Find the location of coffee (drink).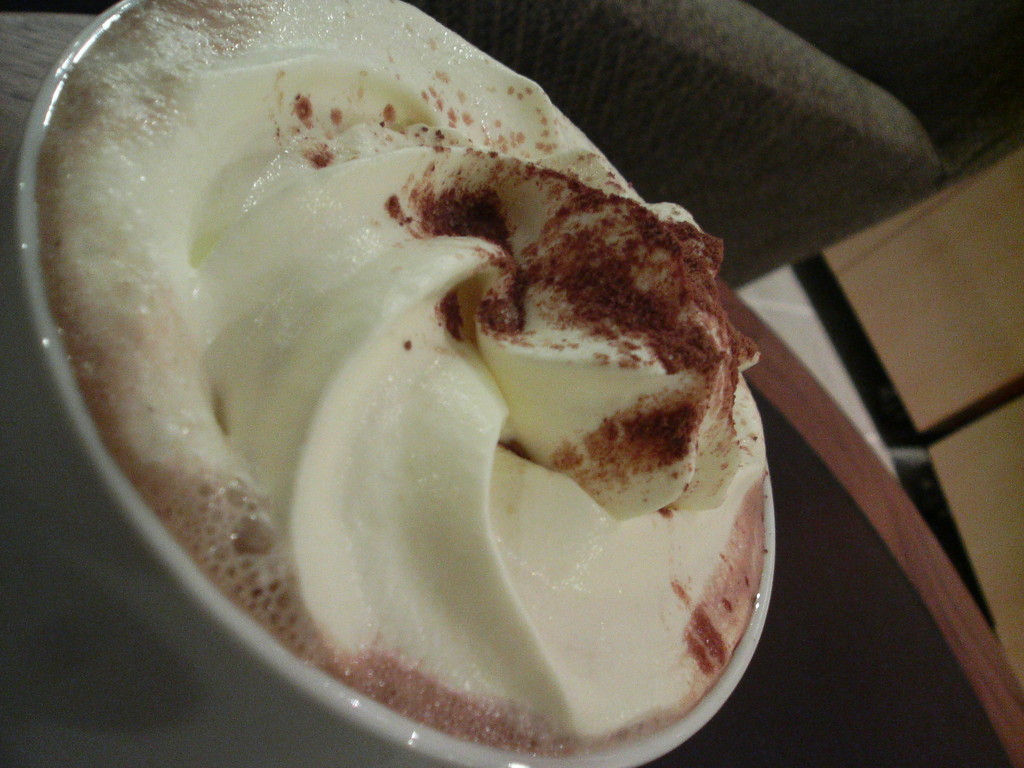
Location: box(40, 0, 828, 767).
